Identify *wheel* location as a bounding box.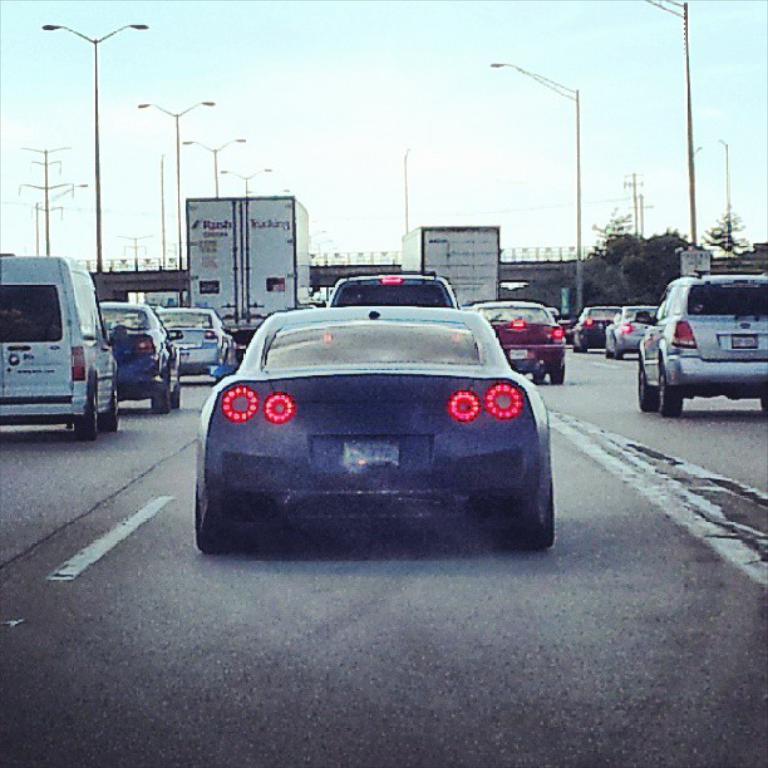
x1=639 y1=364 x2=659 y2=409.
